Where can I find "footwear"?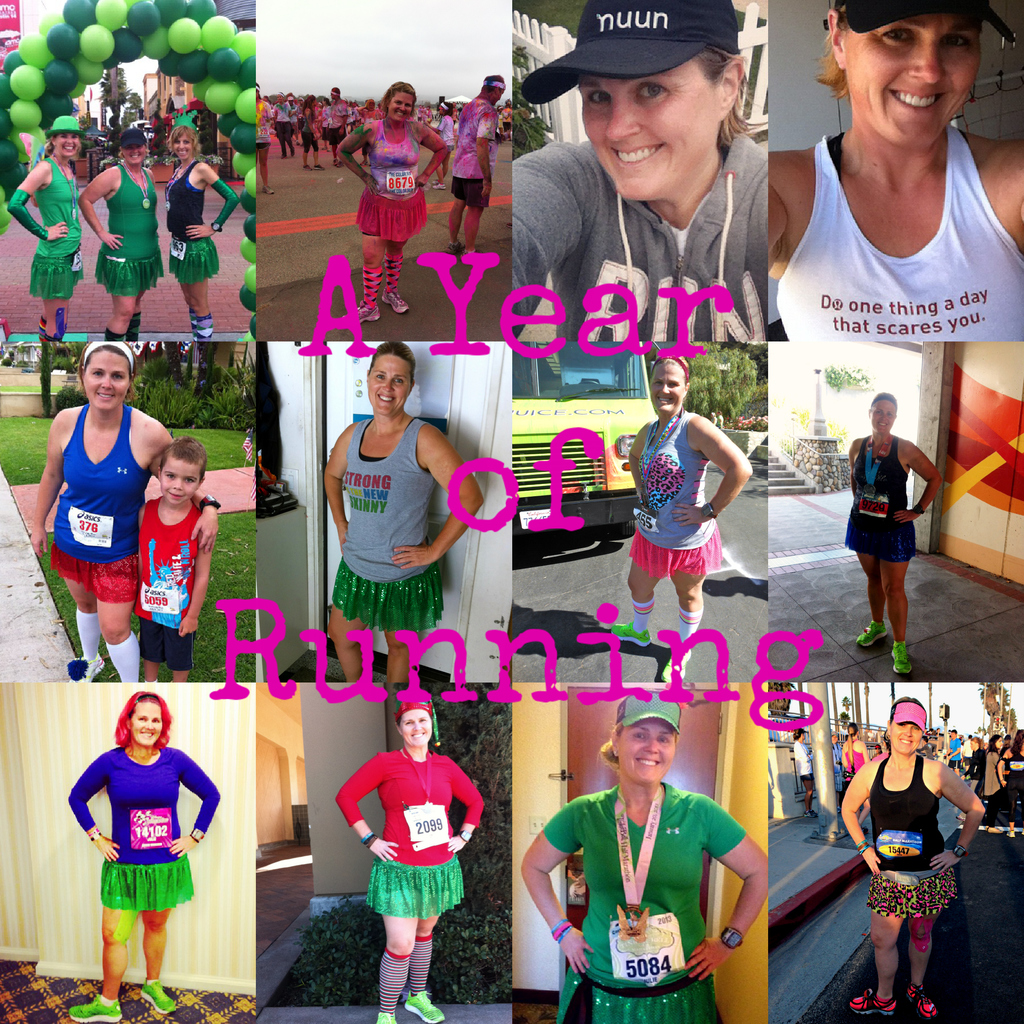
You can find it at {"x1": 280, "y1": 153, "x2": 284, "y2": 158}.
